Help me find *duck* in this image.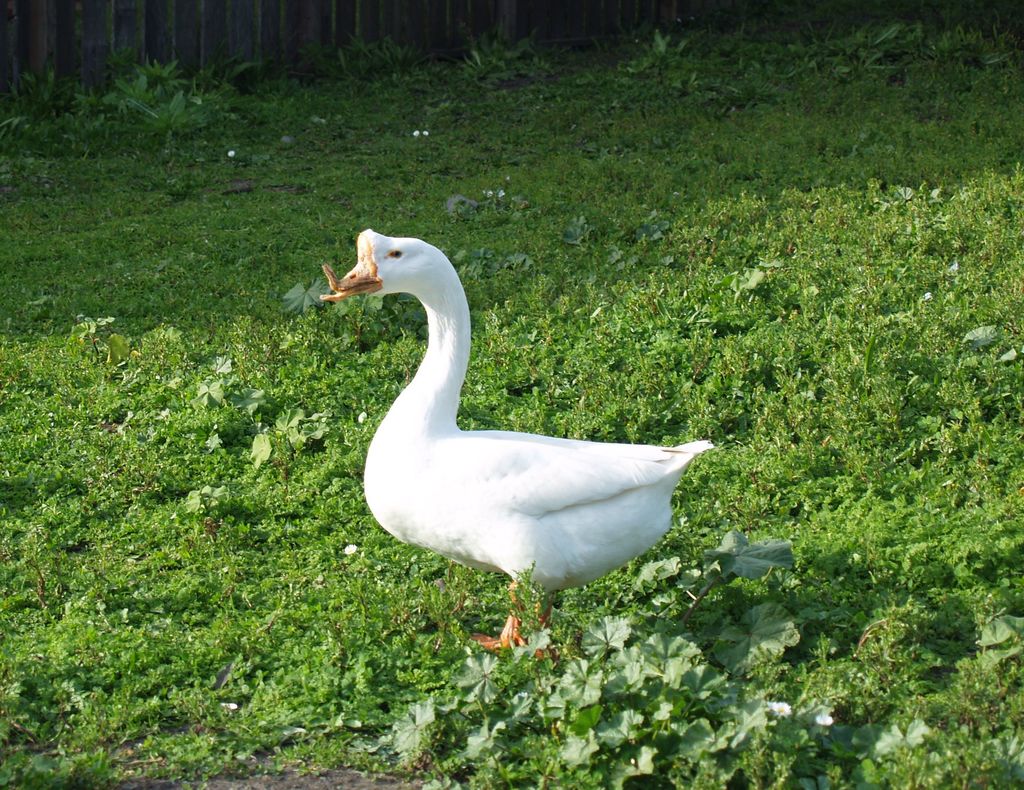
Found it: left=320, top=218, right=717, bottom=647.
